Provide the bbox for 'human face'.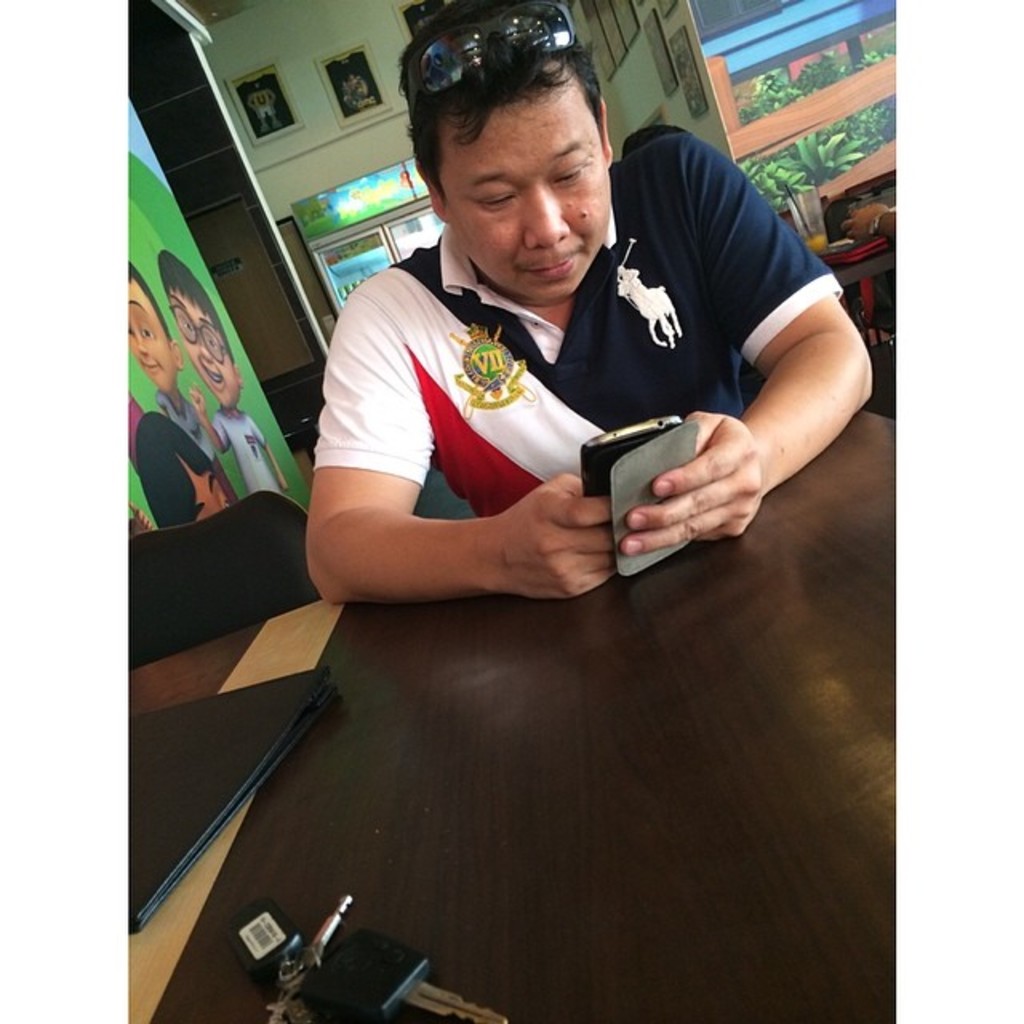
(left=130, top=275, right=166, bottom=400).
